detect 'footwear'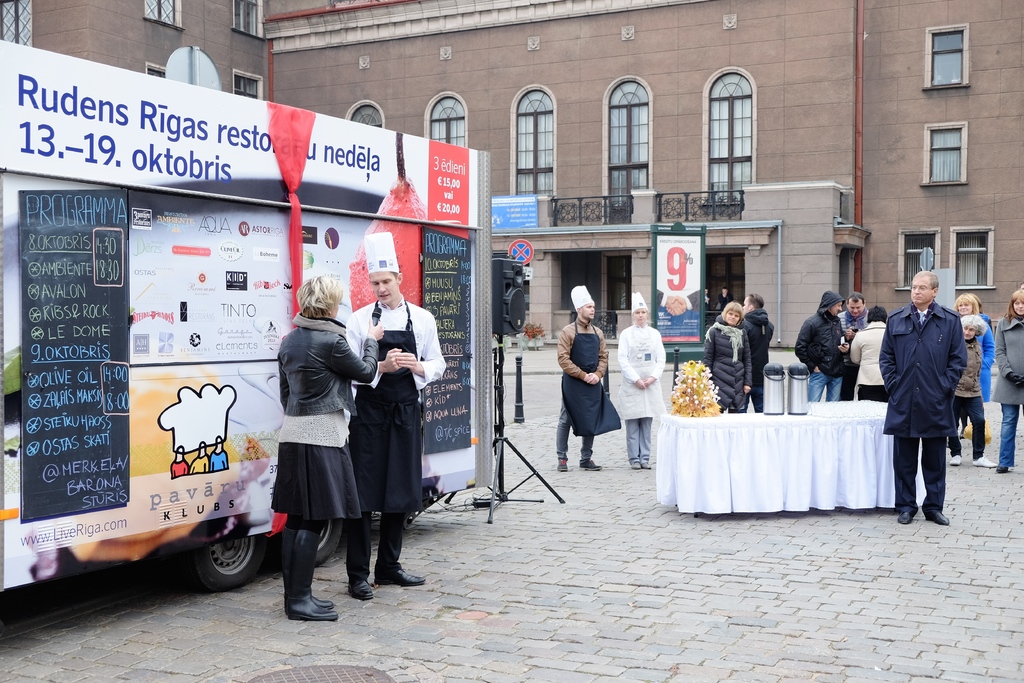
x1=948 y1=451 x2=961 y2=462
